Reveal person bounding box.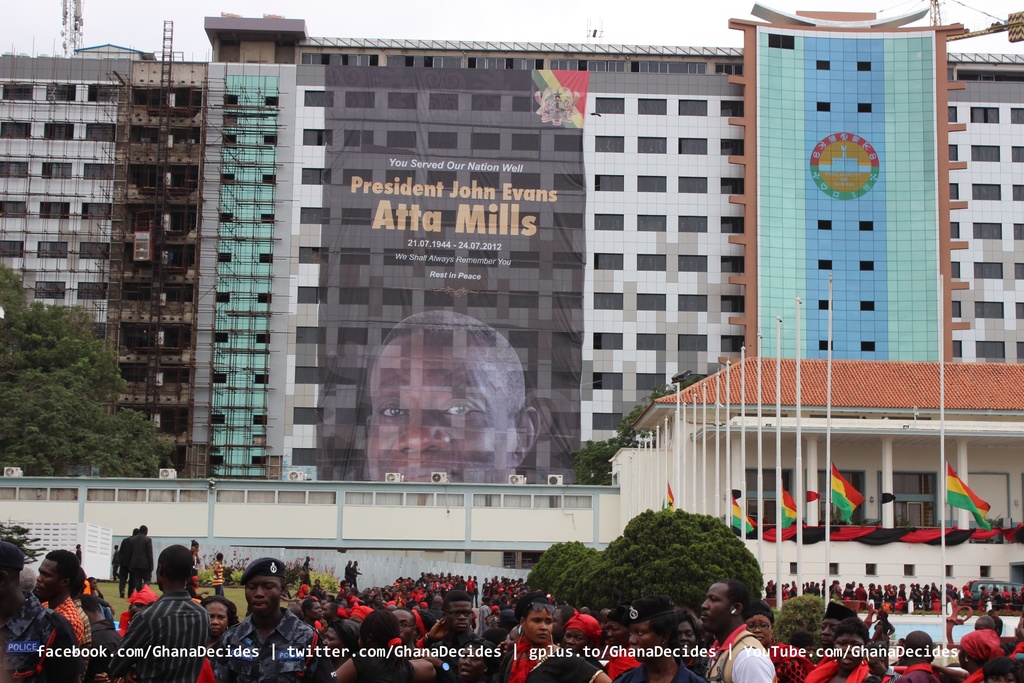
Revealed: rect(854, 581, 868, 604).
